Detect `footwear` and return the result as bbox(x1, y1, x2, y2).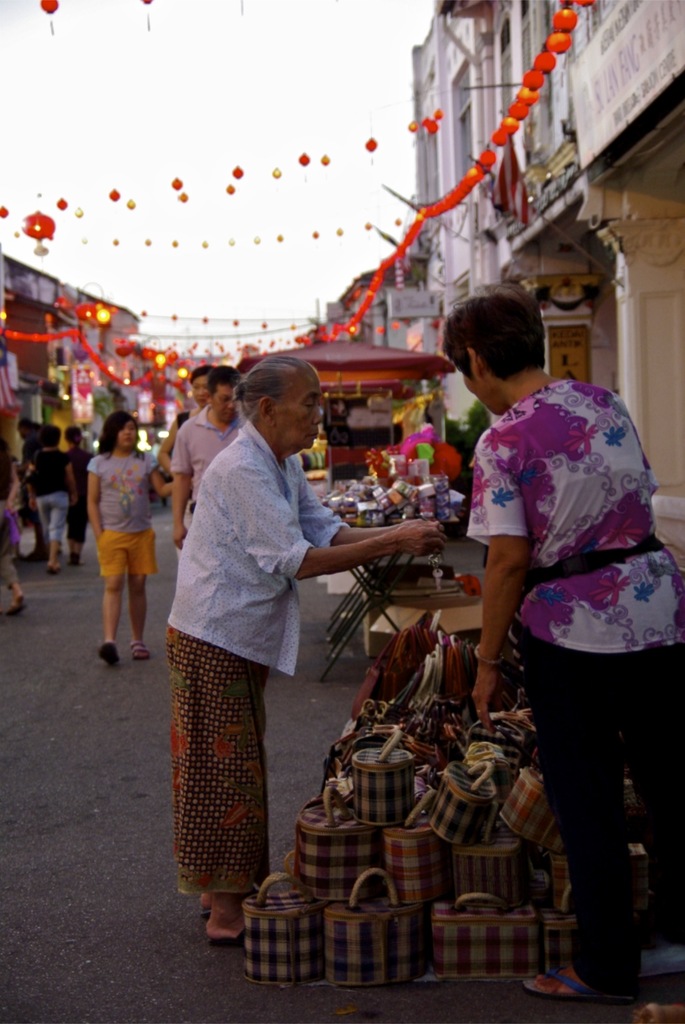
bbox(527, 970, 651, 1004).
